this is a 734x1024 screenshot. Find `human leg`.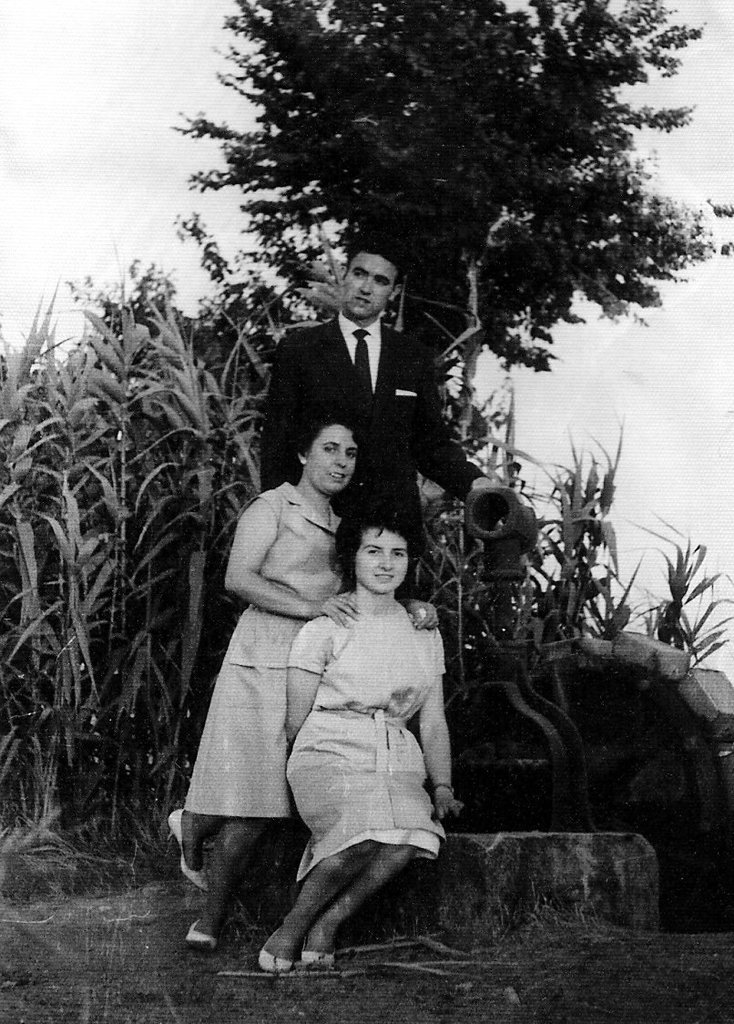
Bounding box: [264, 803, 404, 972].
